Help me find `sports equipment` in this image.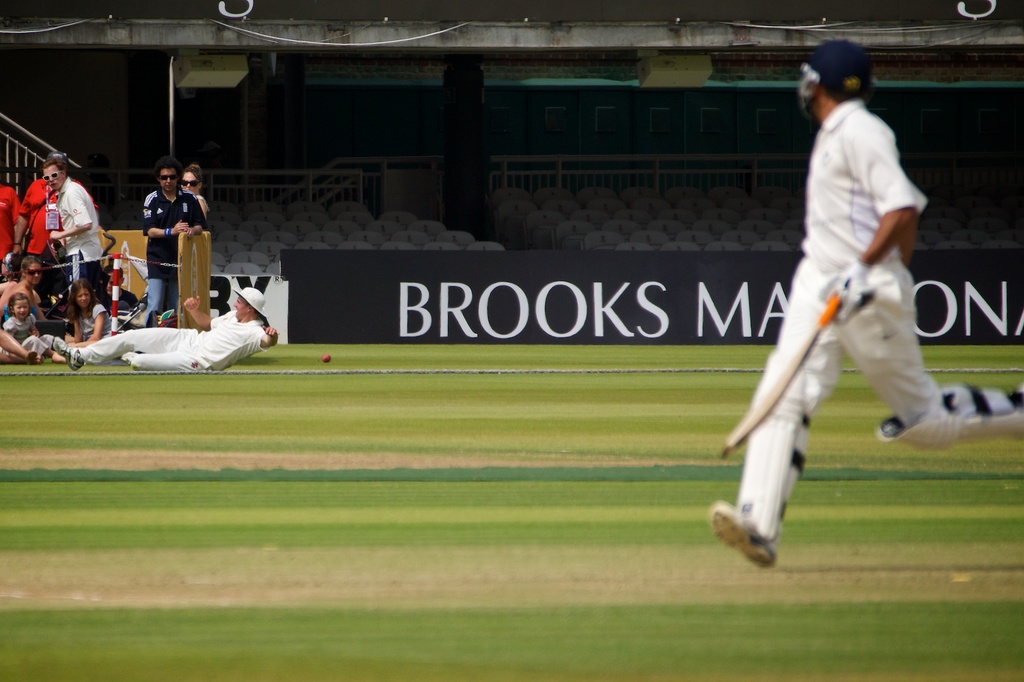
Found it: <region>735, 352, 810, 539</region>.
